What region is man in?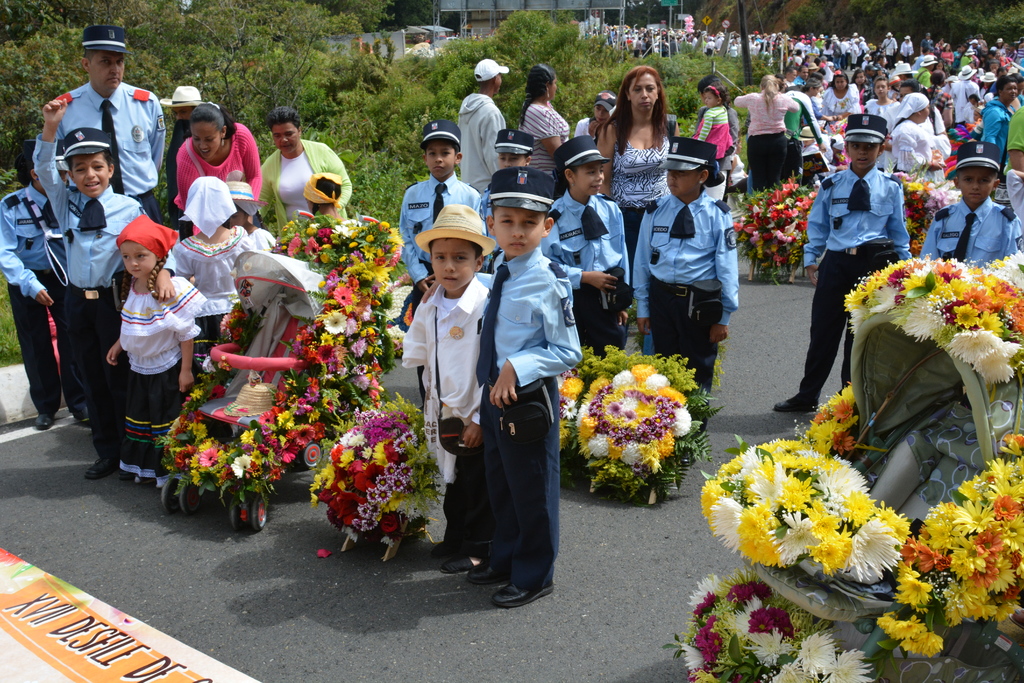
bbox=(950, 61, 980, 122).
